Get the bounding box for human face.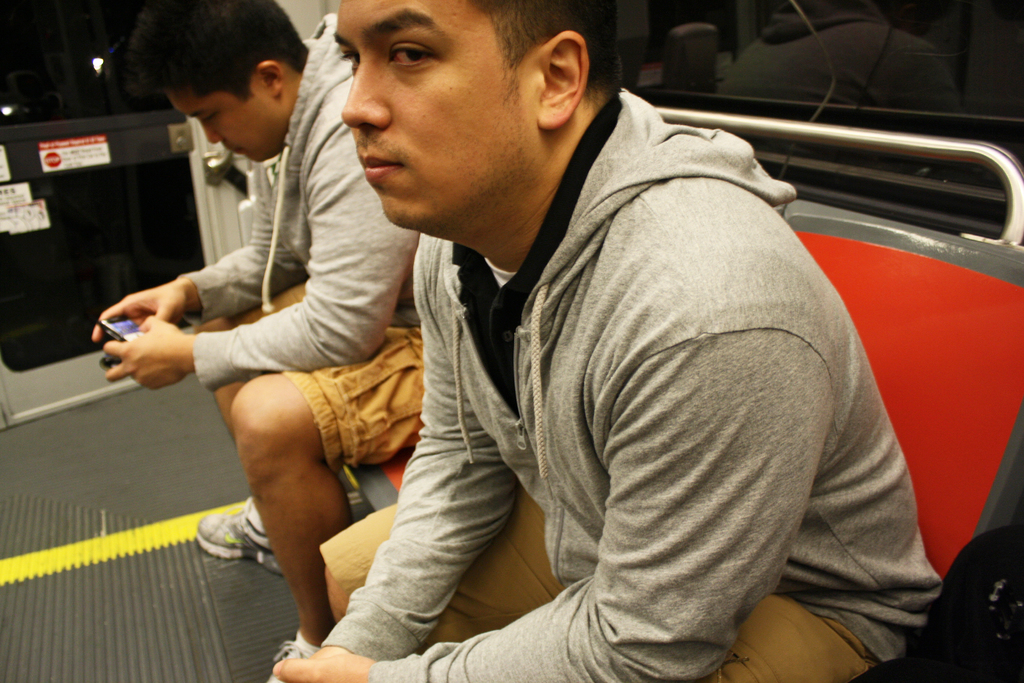
box=[173, 90, 286, 161].
